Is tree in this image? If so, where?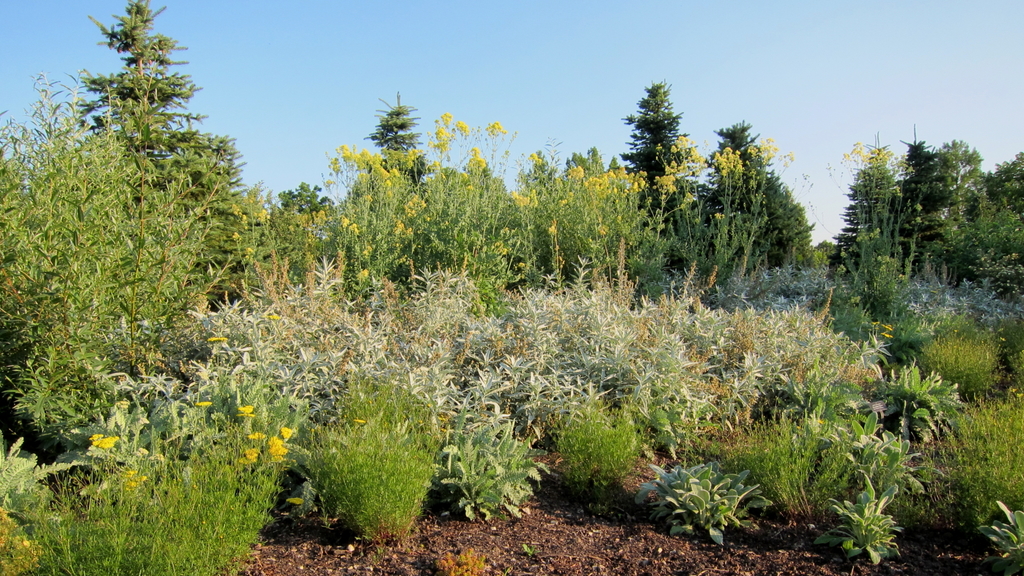
Yes, at select_region(904, 141, 957, 258).
